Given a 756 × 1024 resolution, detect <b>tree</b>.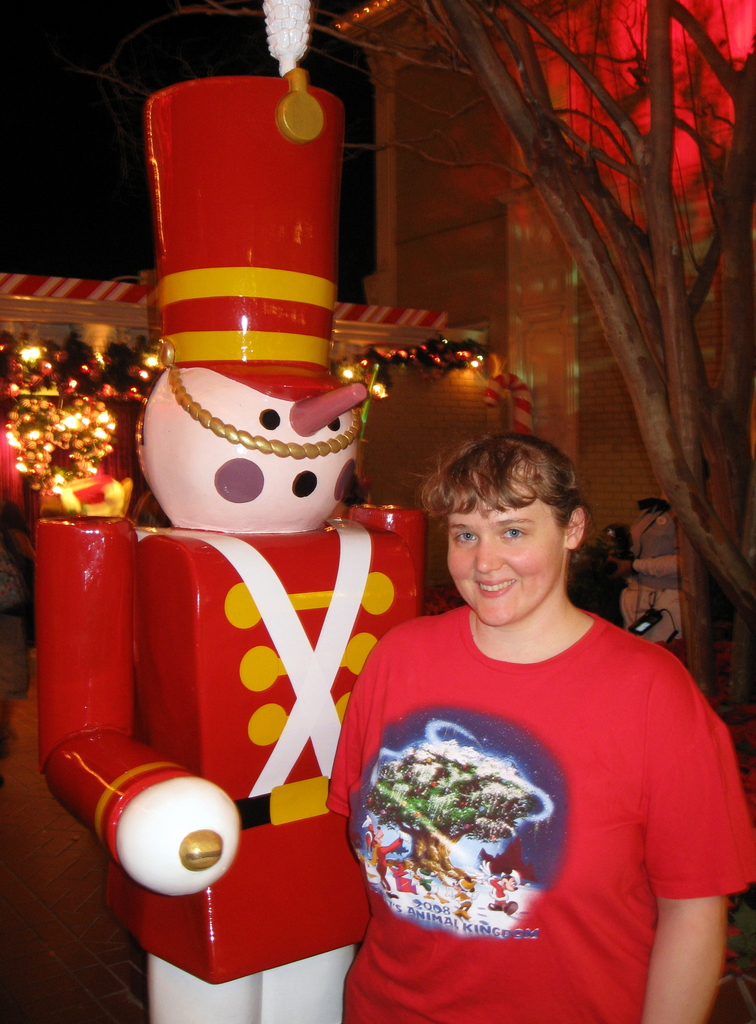
x1=181, y1=1, x2=755, y2=616.
